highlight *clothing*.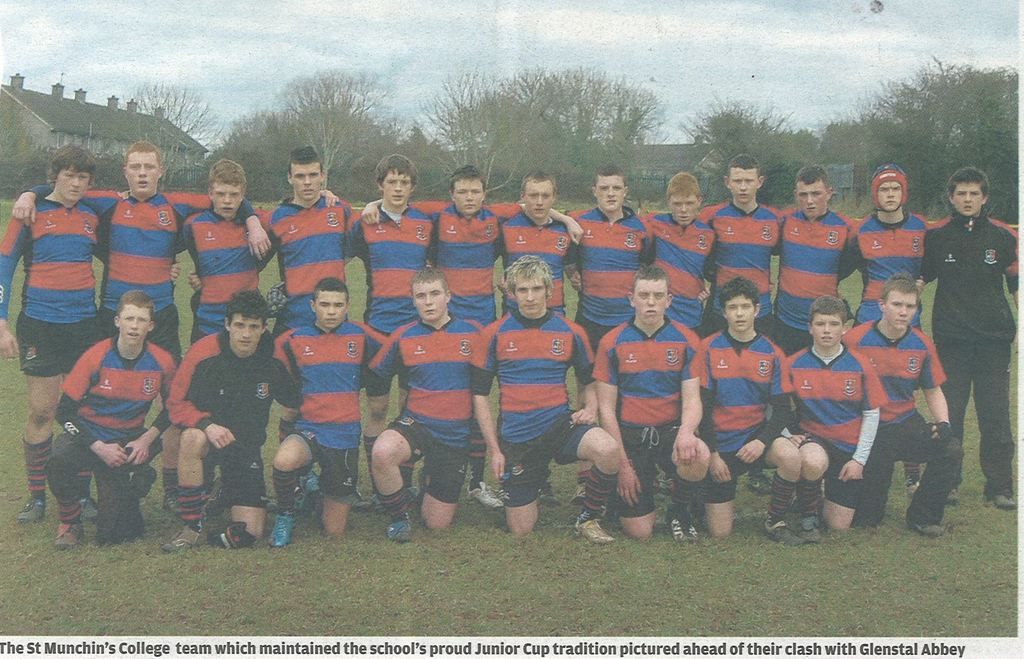
Highlighted region: bbox=[268, 315, 413, 525].
